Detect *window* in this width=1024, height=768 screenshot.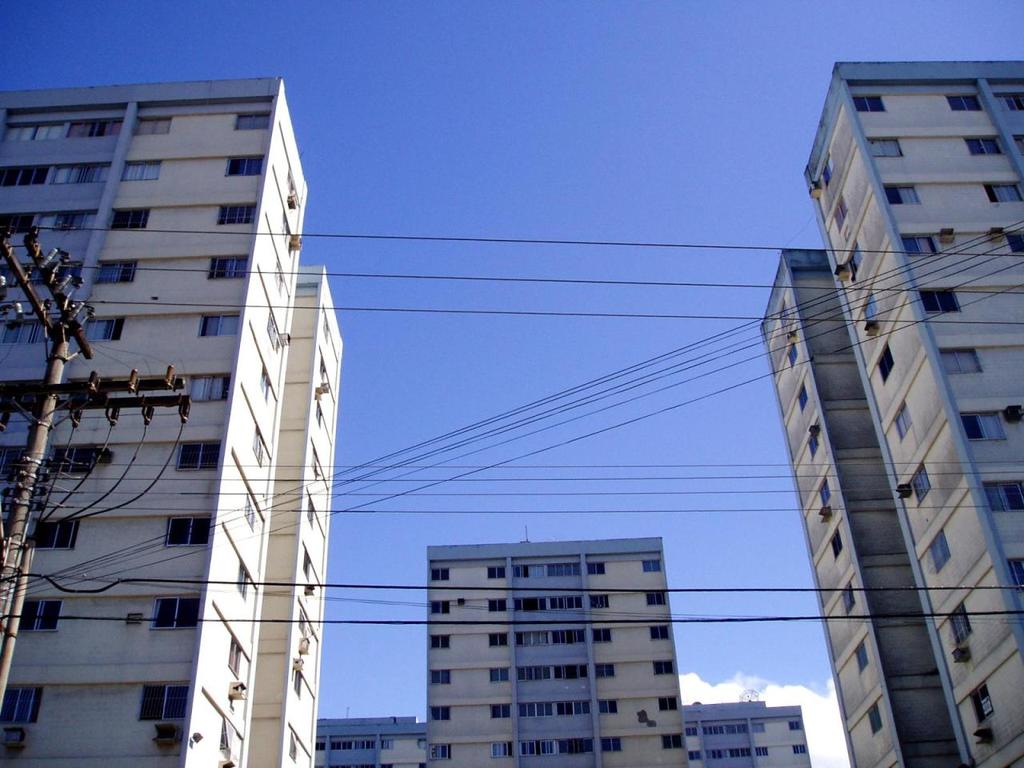
Detection: box=[794, 743, 807, 754].
